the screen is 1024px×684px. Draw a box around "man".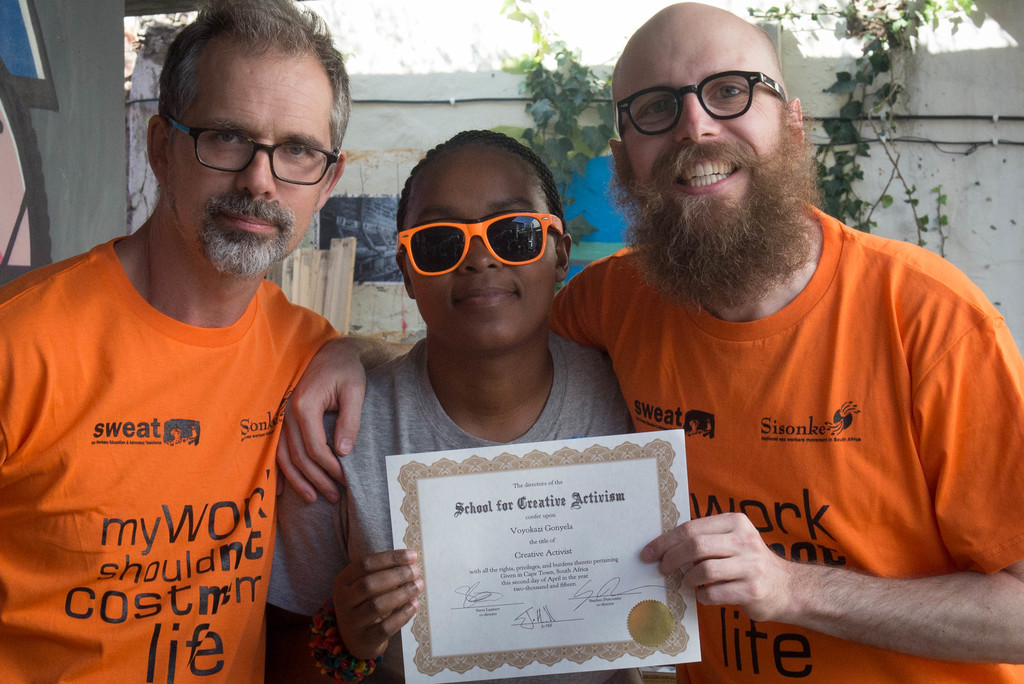
[left=275, top=0, right=1023, bottom=683].
